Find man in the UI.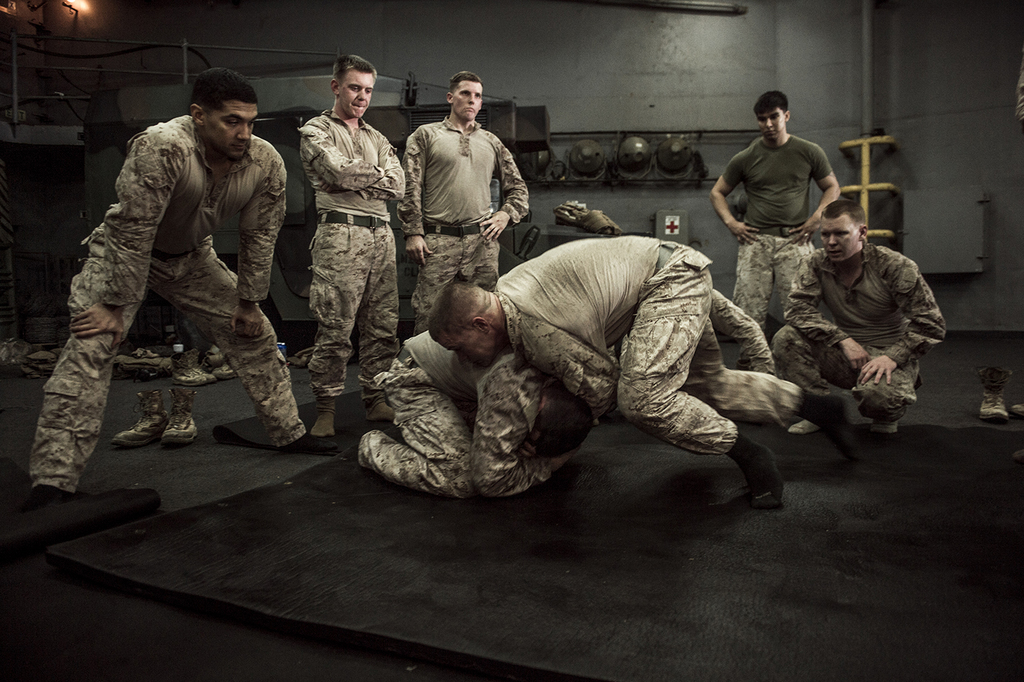
UI element at [x1=709, y1=88, x2=842, y2=334].
